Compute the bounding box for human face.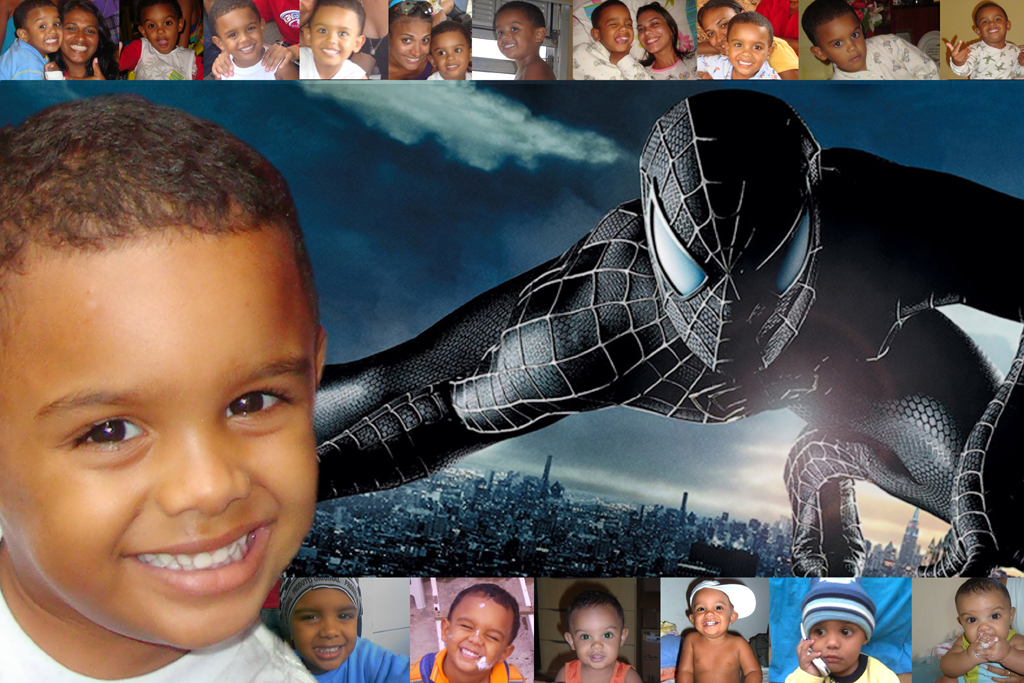
[x1=313, y1=10, x2=356, y2=67].
